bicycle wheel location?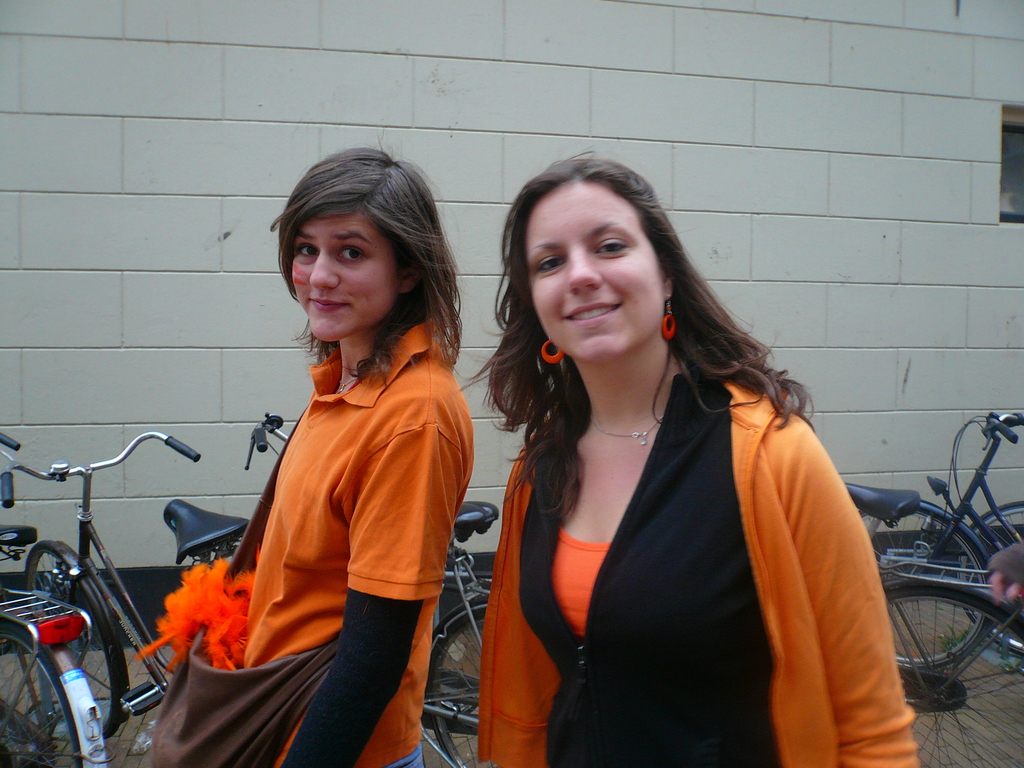
left=22, top=540, right=119, bottom=740
